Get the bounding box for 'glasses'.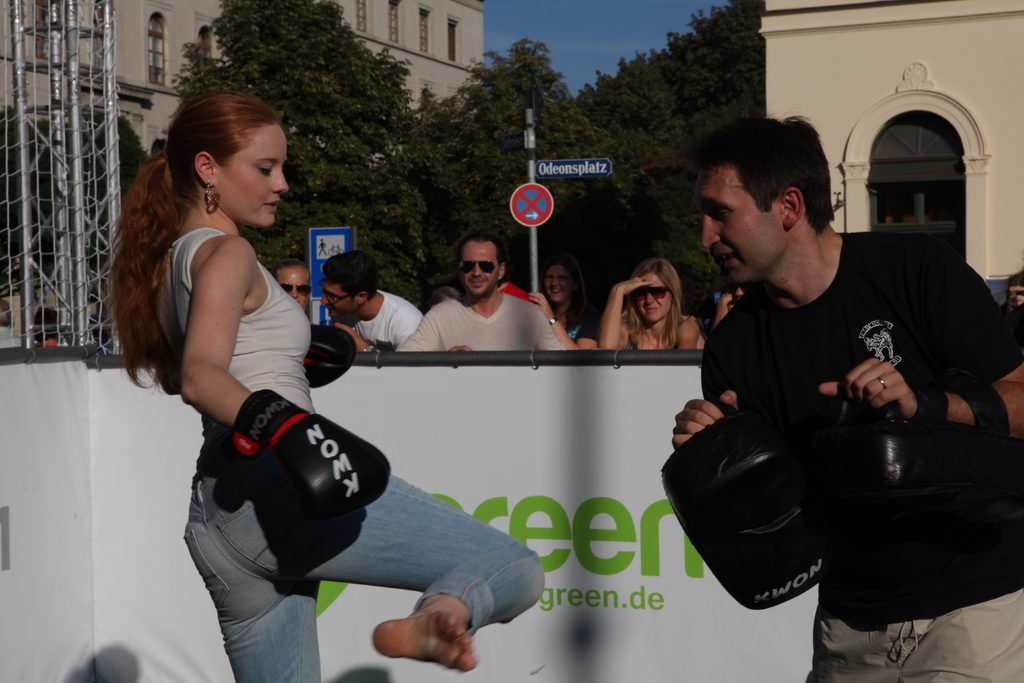
l=318, t=279, r=356, b=309.
